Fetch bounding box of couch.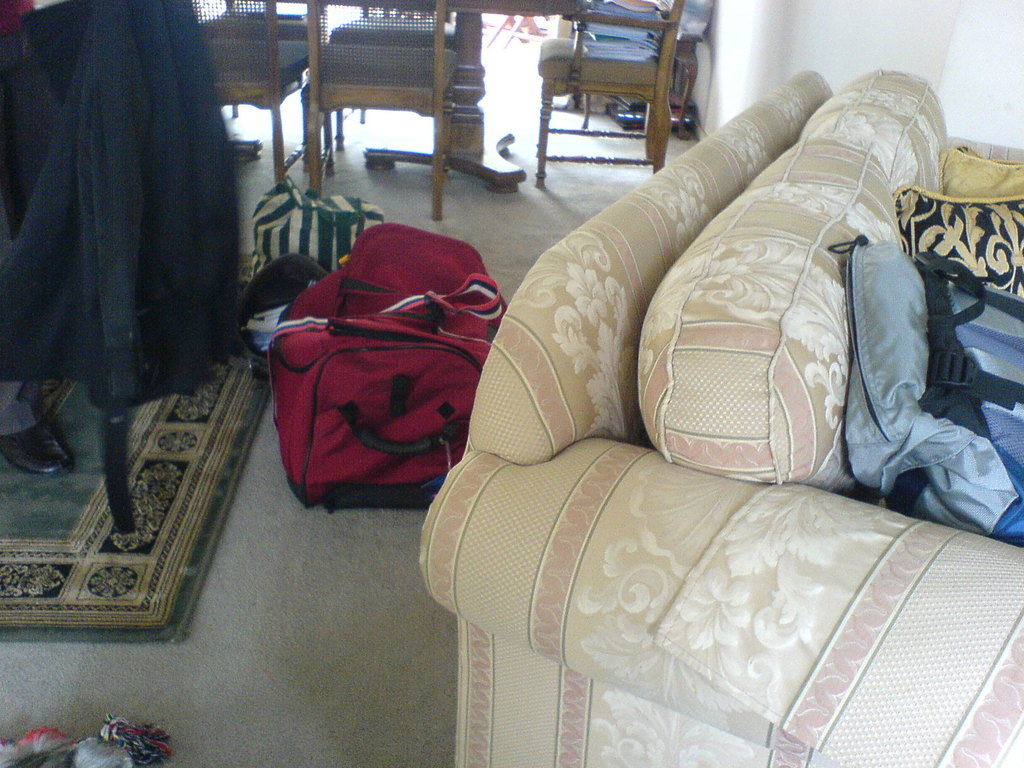
Bbox: 318, 114, 996, 755.
